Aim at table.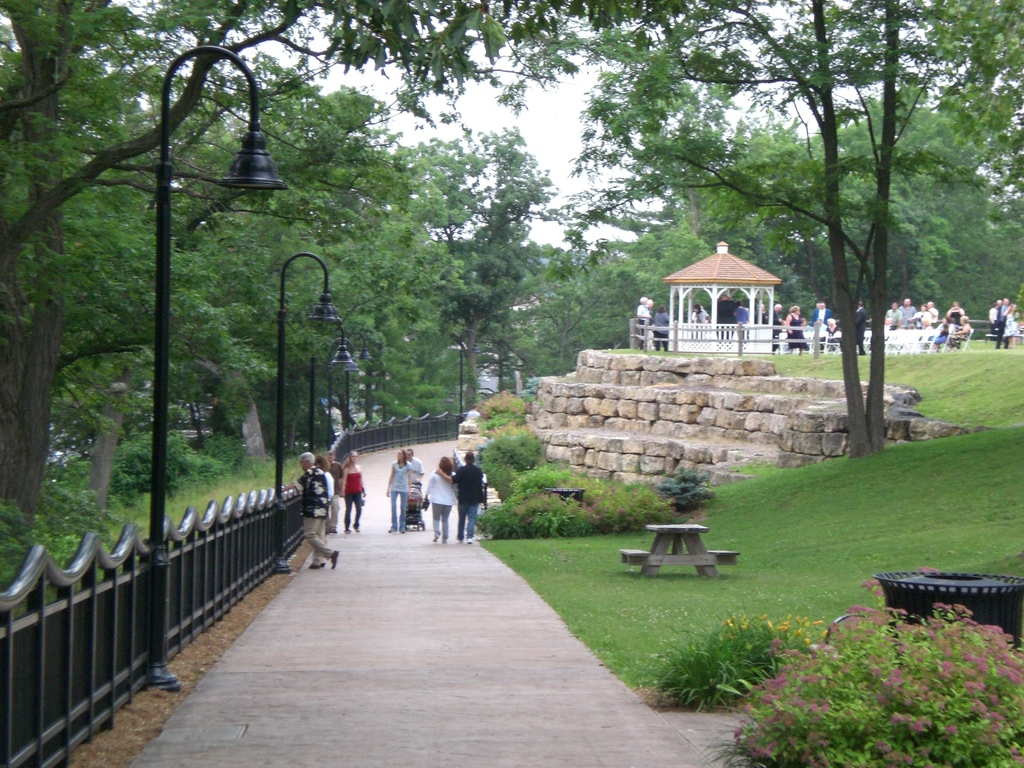
Aimed at [x1=640, y1=523, x2=719, y2=575].
